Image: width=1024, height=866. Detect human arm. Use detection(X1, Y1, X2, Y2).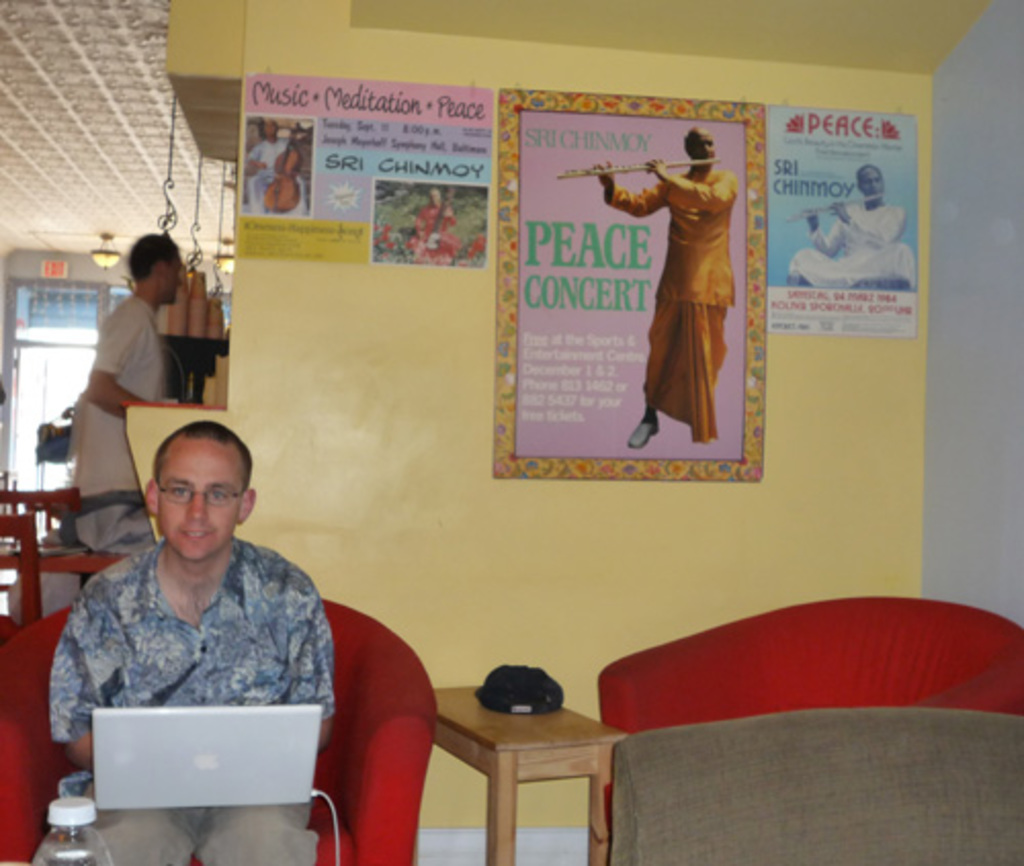
detection(86, 379, 158, 428).
